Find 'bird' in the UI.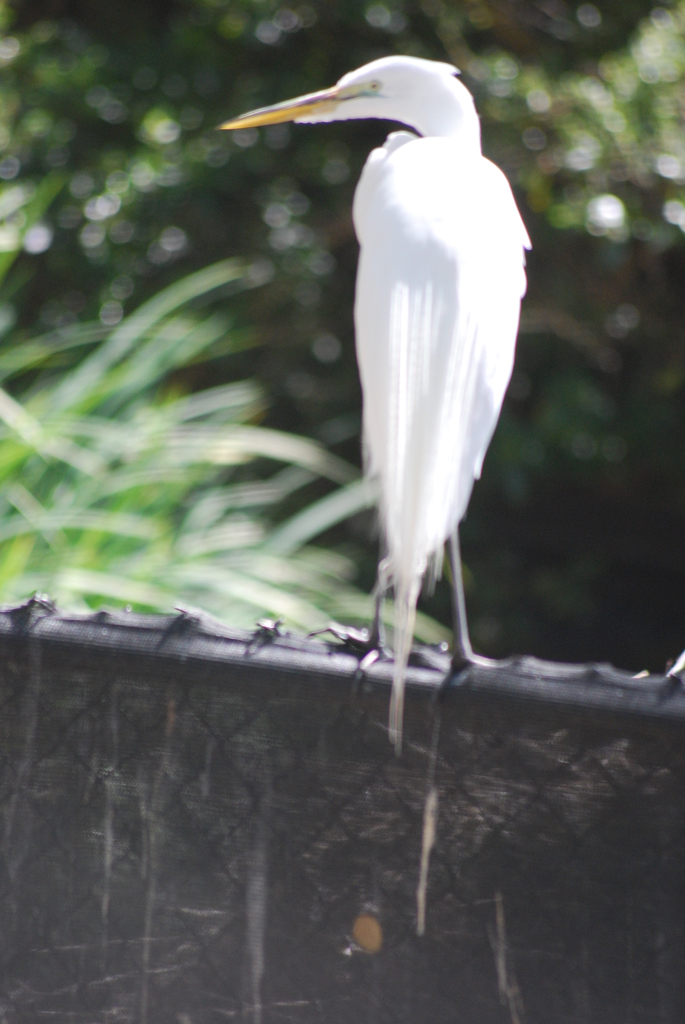
UI element at 205:43:529:697.
